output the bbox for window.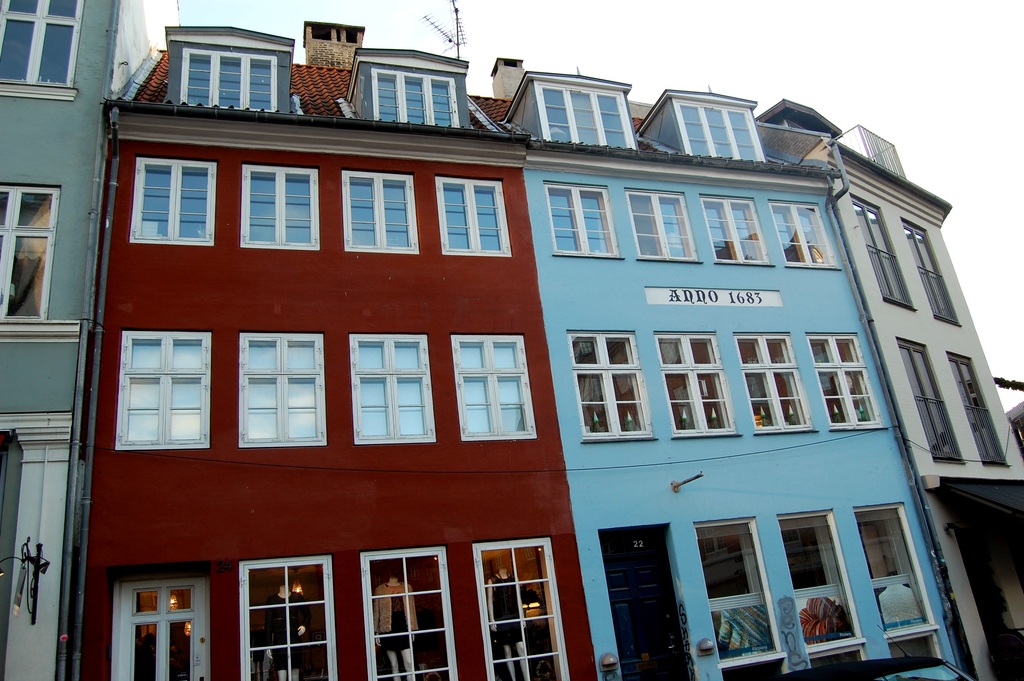
[766, 198, 840, 267].
